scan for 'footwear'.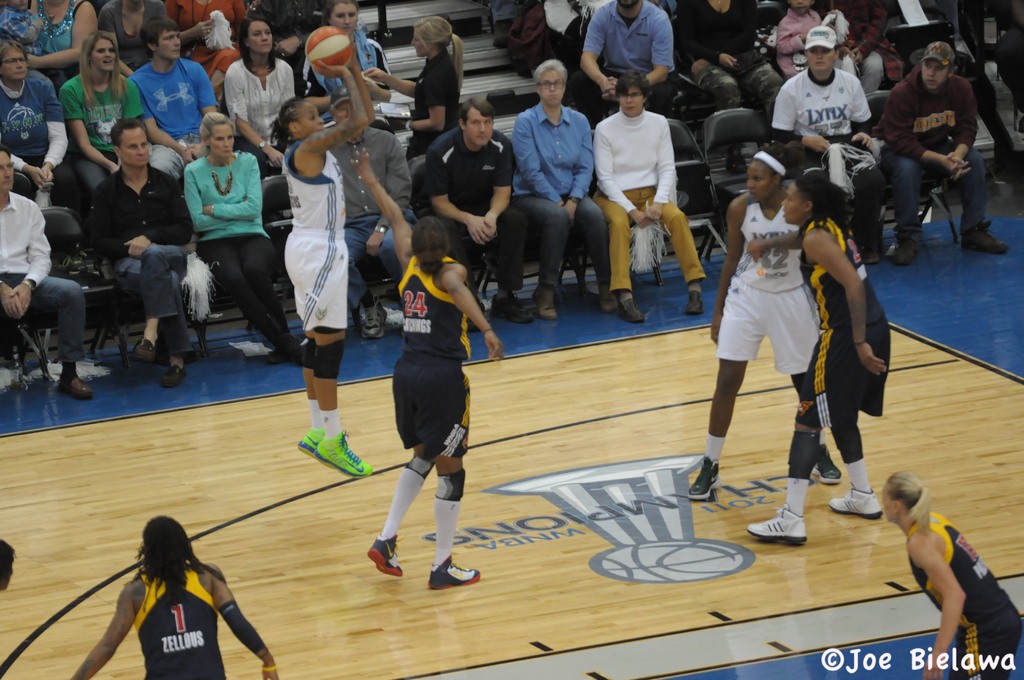
Scan result: <box>863,250,879,266</box>.
